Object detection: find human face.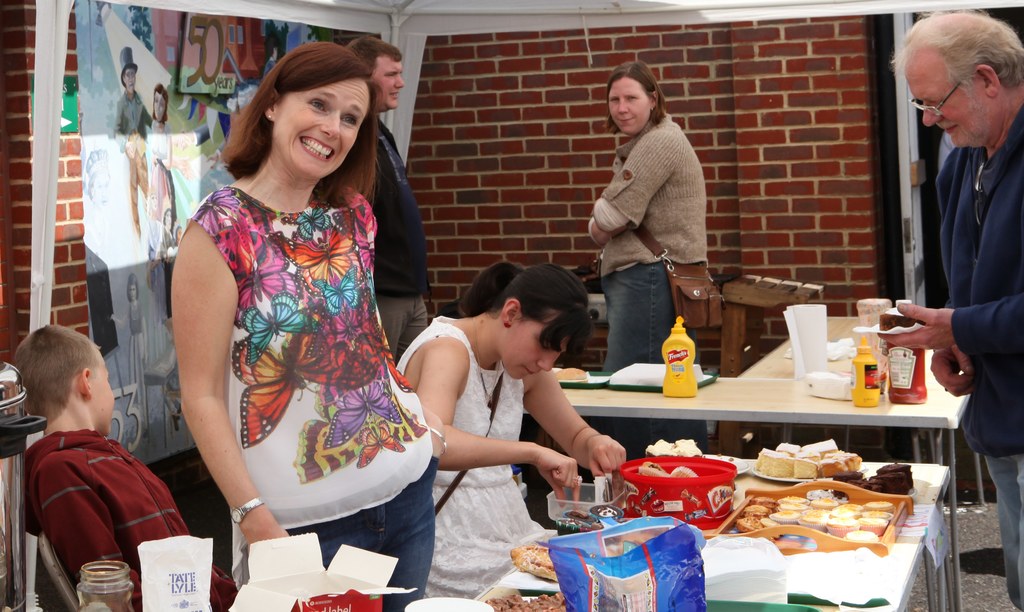
bbox=[607, 77, 649, 133].
